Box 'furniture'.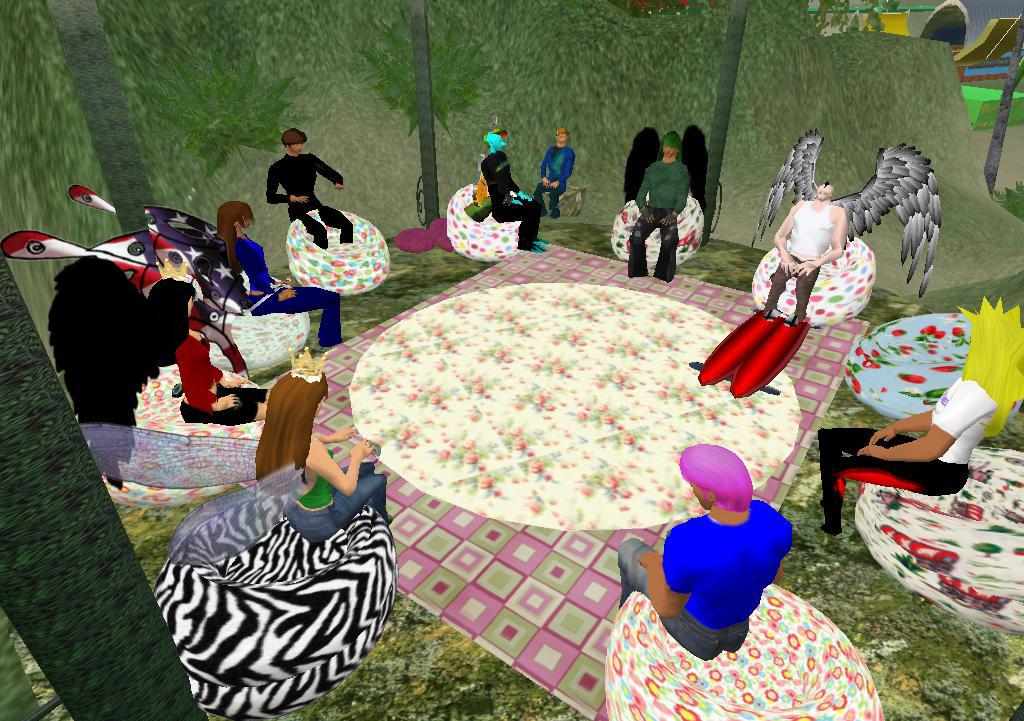
x1=445, y1=184, x2=518, y2=259.
